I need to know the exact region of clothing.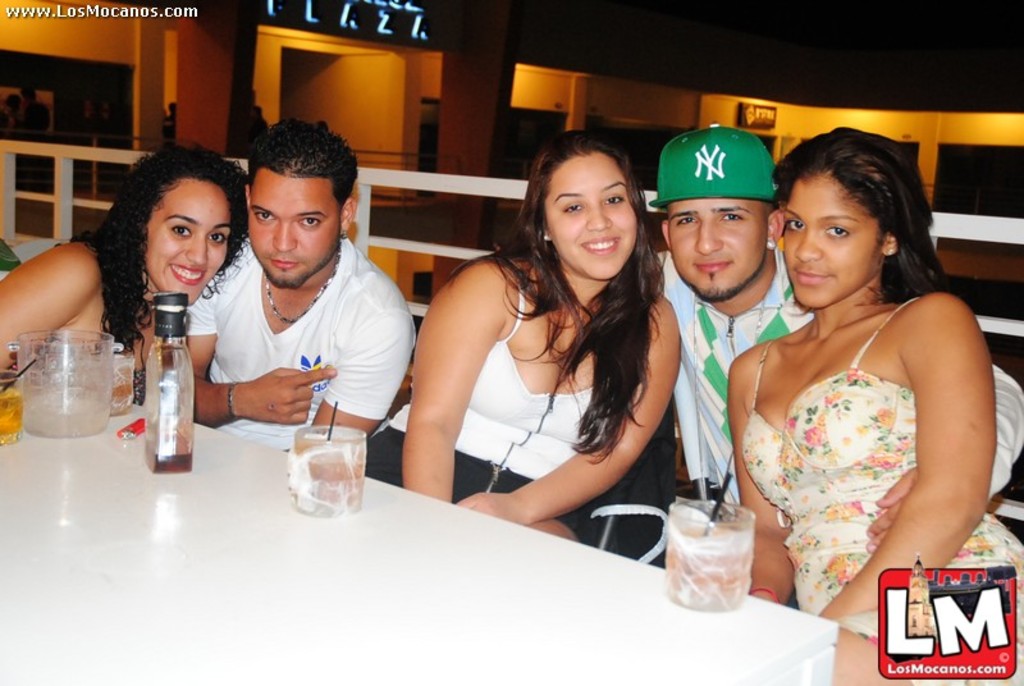
Region: region(360, 262, 586, 548).
